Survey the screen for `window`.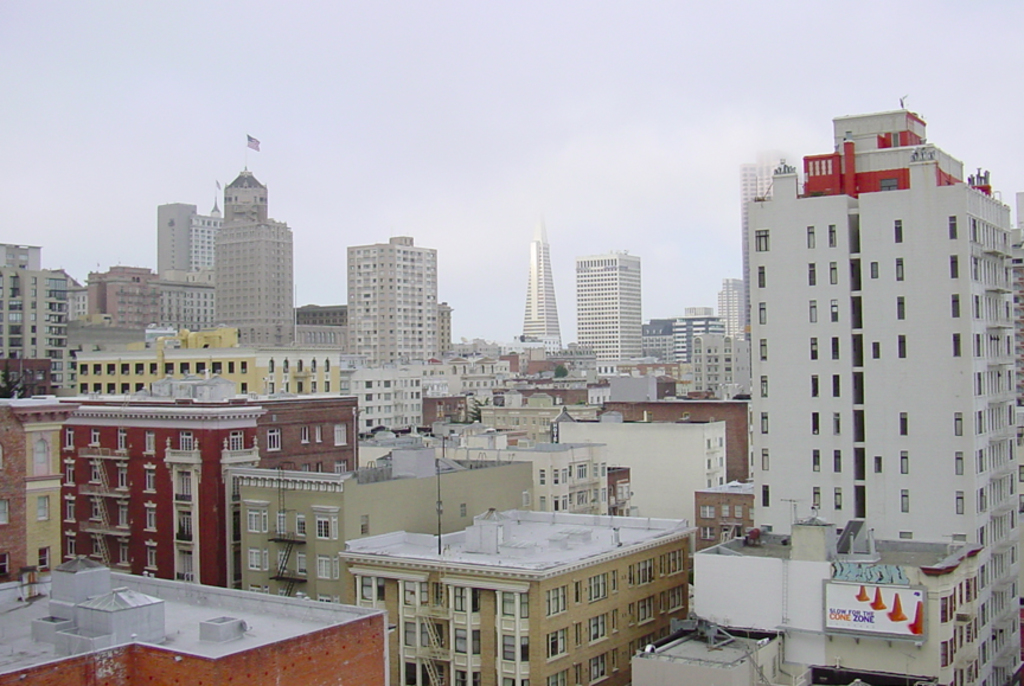
Survey found: <region>761, 485, 772, 511</region>.
